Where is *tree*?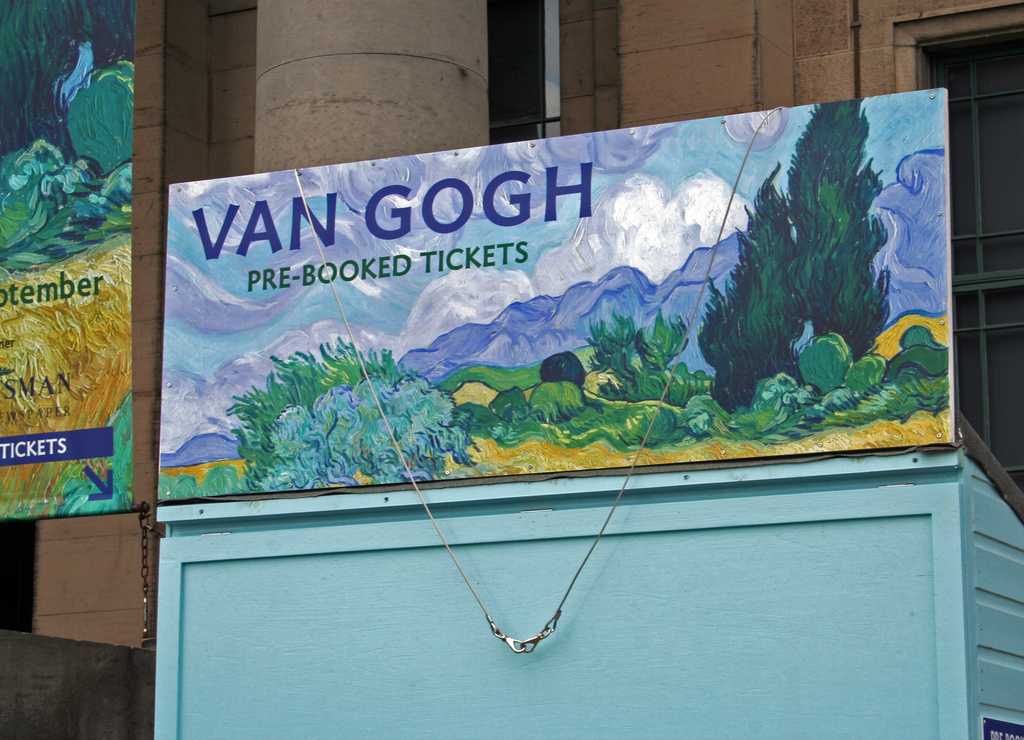
224, 339, 400, 489.
